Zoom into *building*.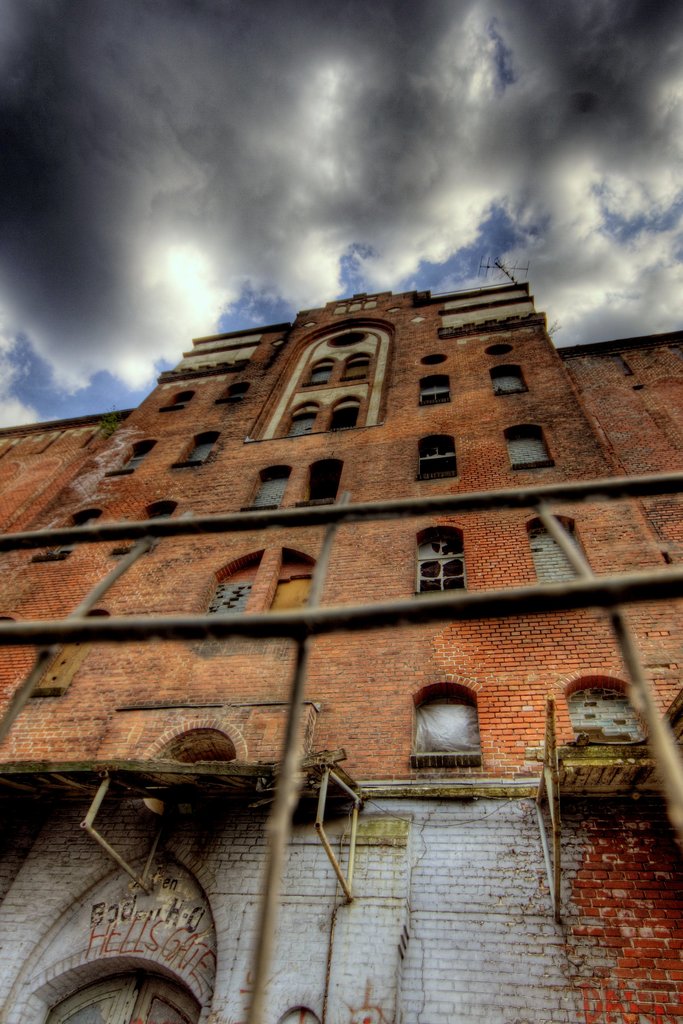
Zoom target: 0, 281, 682, 1023.
